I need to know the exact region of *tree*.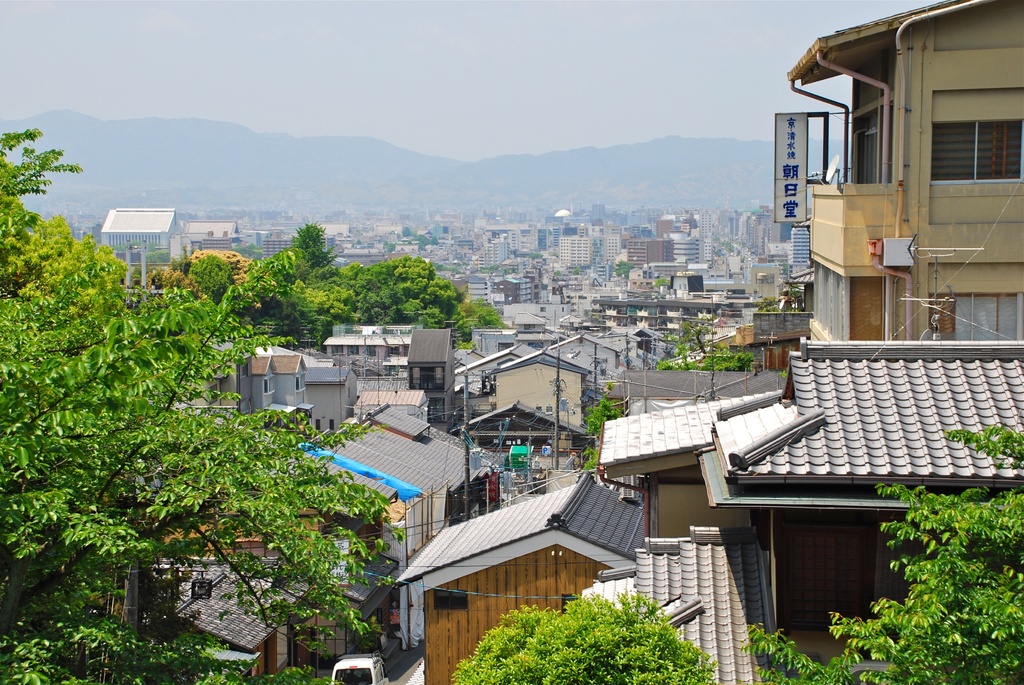
Region: locate(417, 233, 440, 250).
